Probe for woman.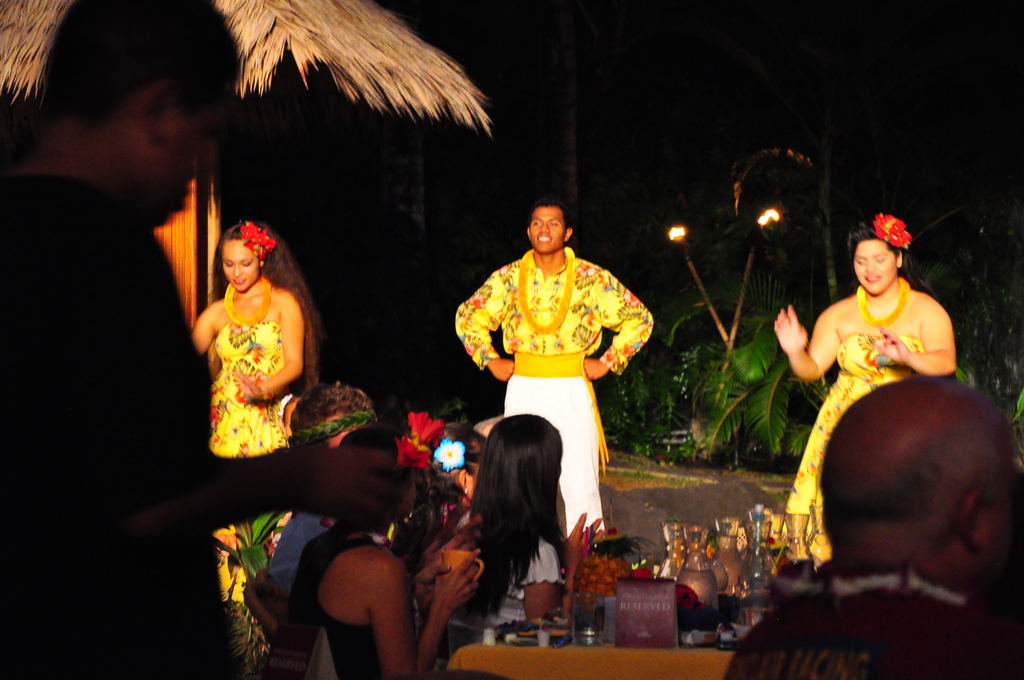
Probe result: (x1=278, y1=423, x2=477, y2=679).
